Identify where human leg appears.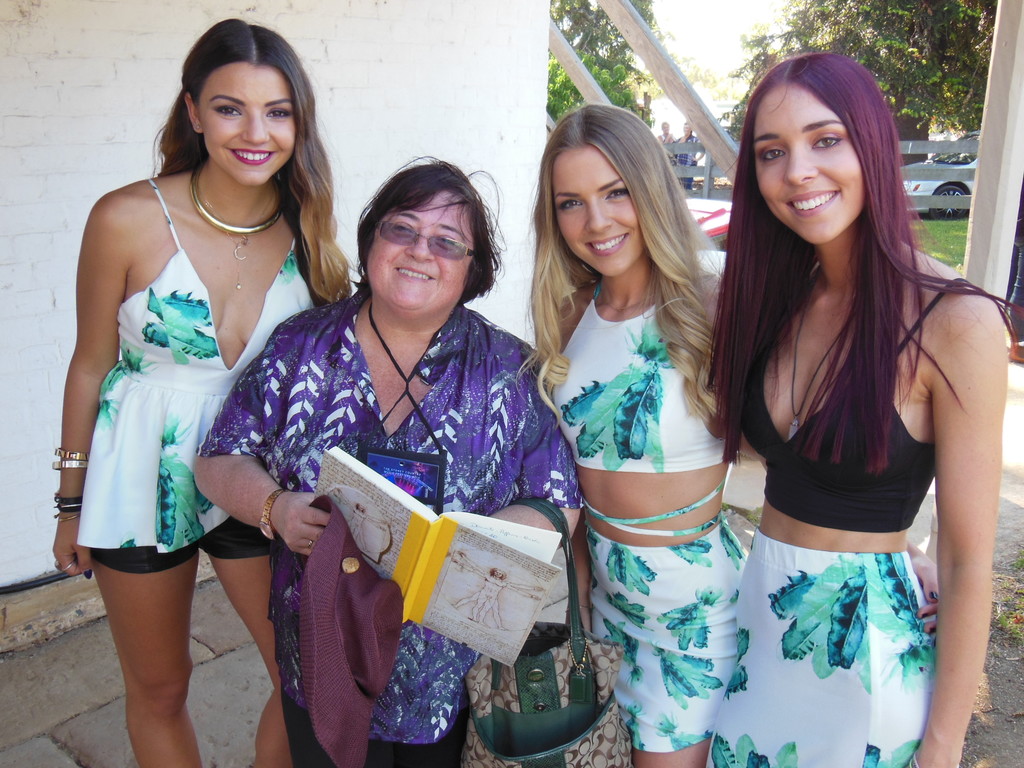
Appears at detection(281, 552, 396, 767).
